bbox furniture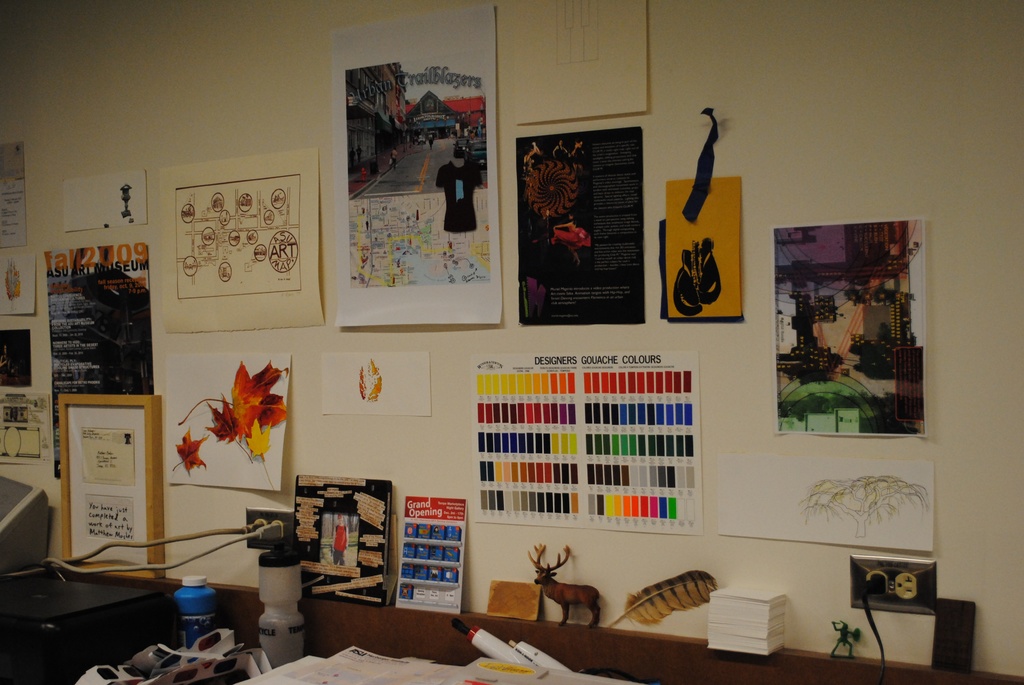
select_region(0, 565, 173, 684)
